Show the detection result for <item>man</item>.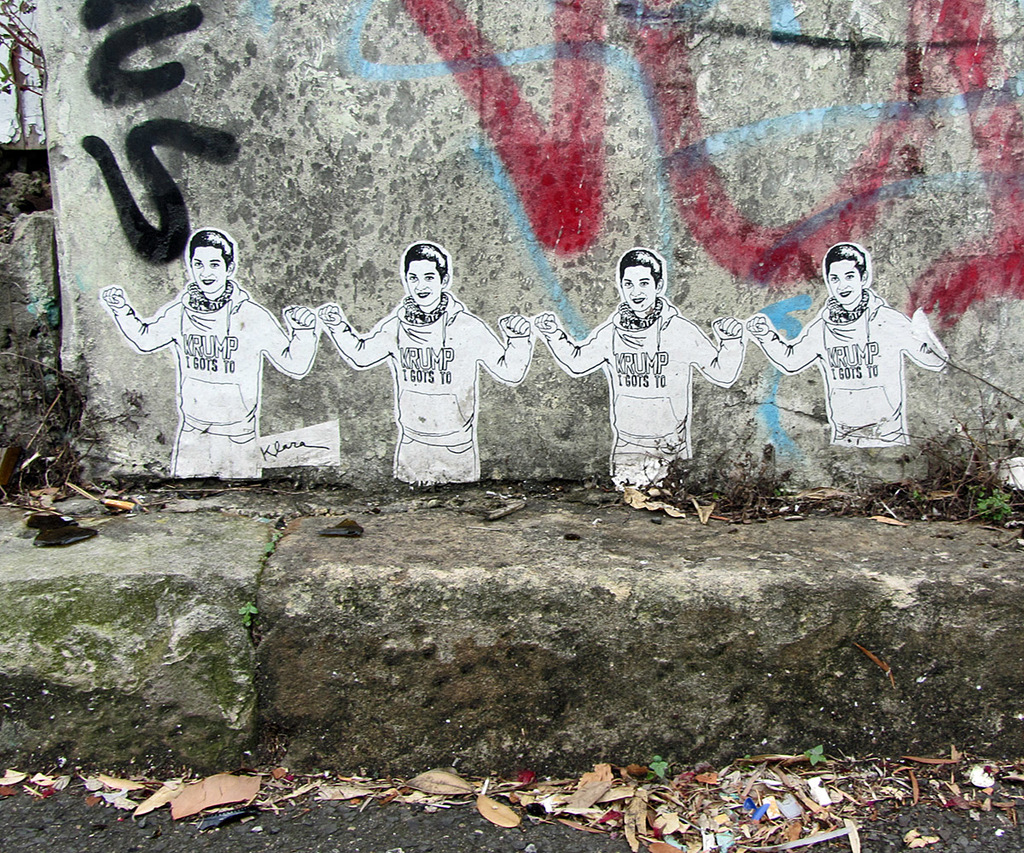
364:229:503:502.
